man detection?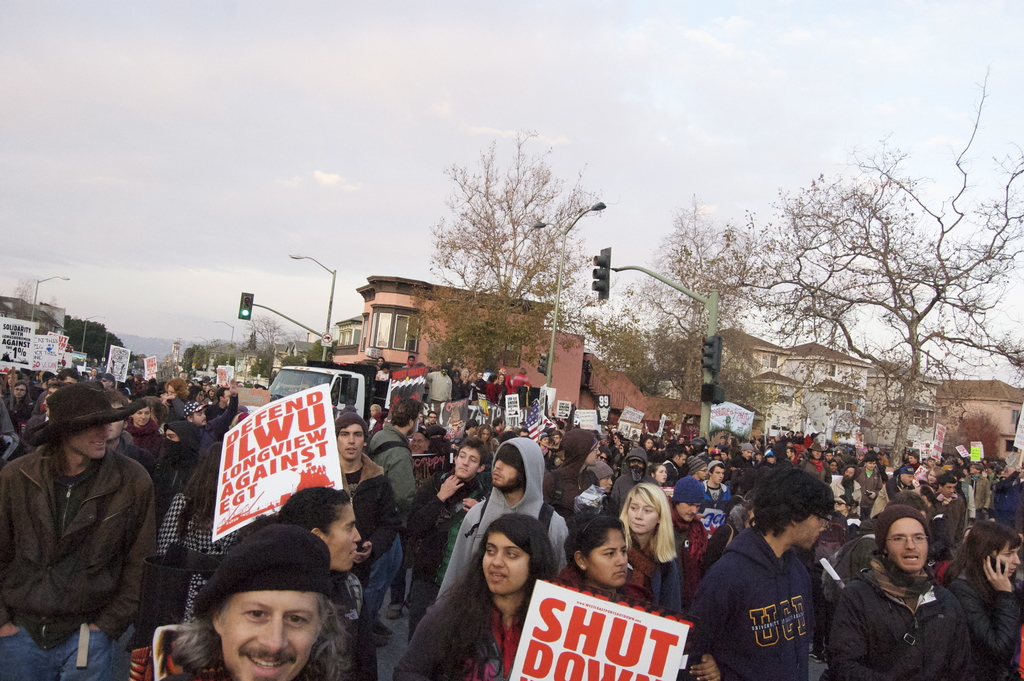
(x1=495, y1=369, x2=508, y2=406)
